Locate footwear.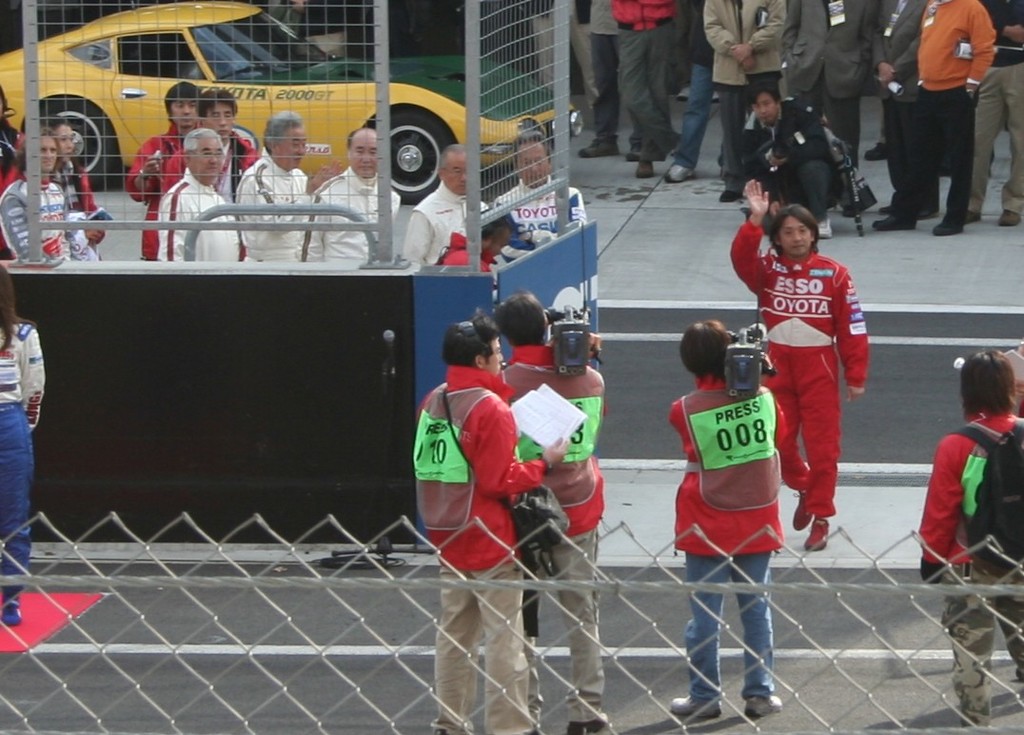
Bounding box: [left=816, top=210, right=830, bottom=237].
